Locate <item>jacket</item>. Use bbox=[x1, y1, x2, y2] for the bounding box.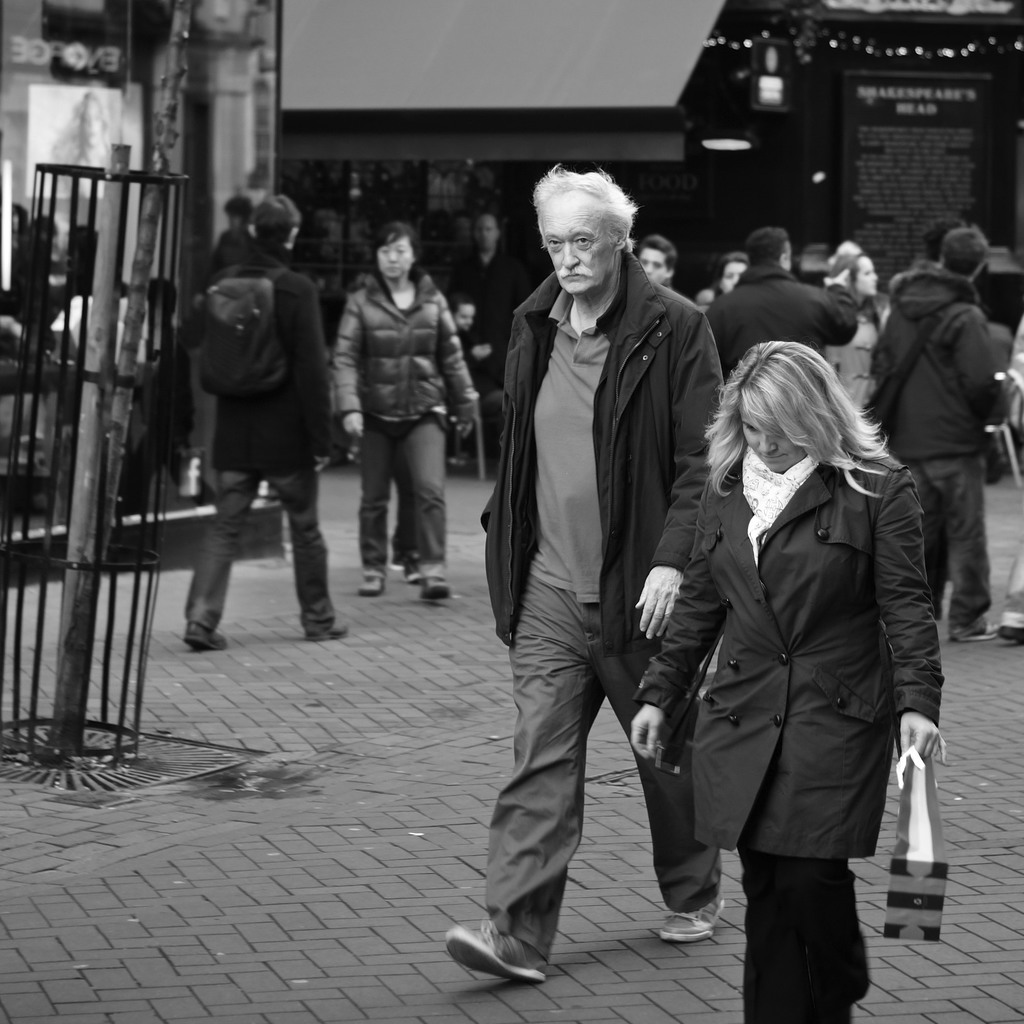
bbox=[631, 318, 951, 877].
